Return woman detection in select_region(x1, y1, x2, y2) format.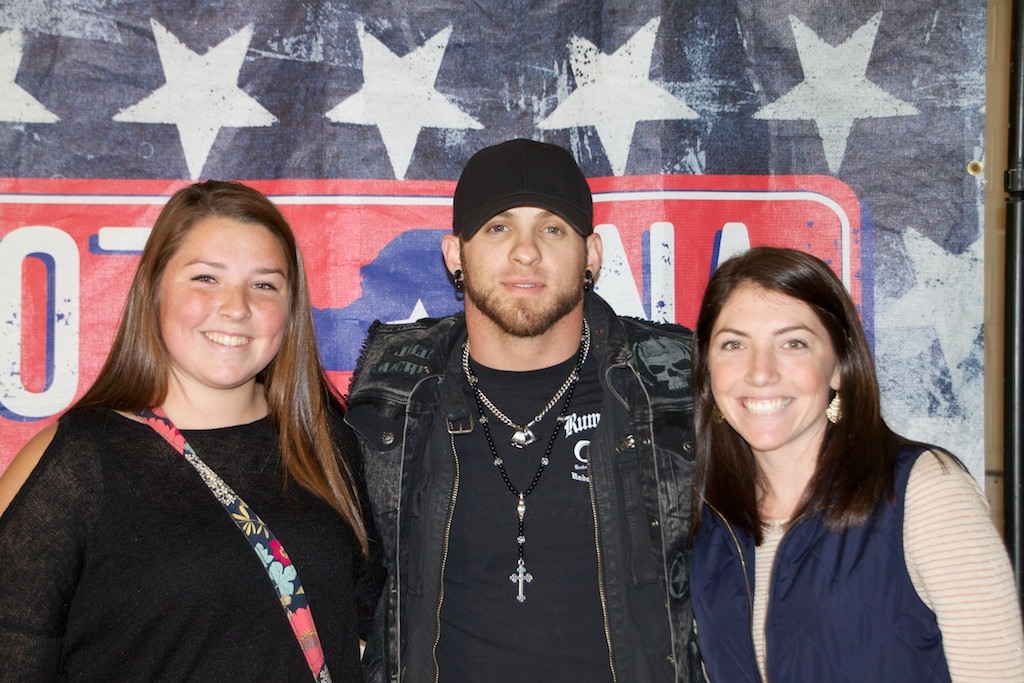
select_region(690, 246, 1022, 682).
